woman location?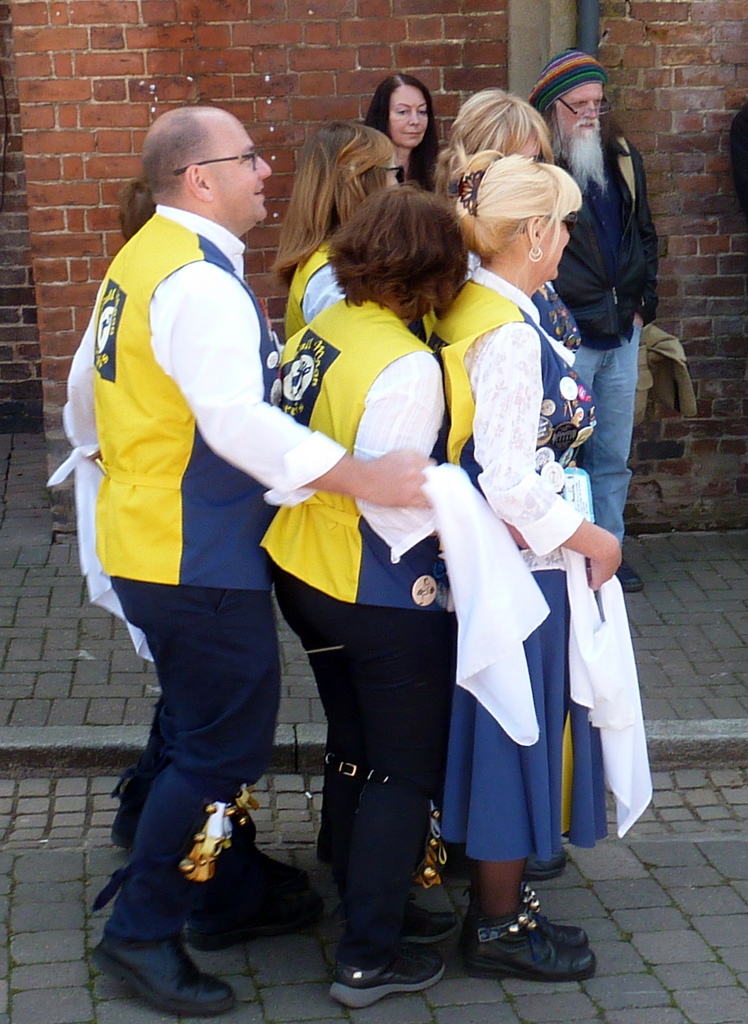
{"left": 269, "top": 113, "right": 405, "bottom": 343}
